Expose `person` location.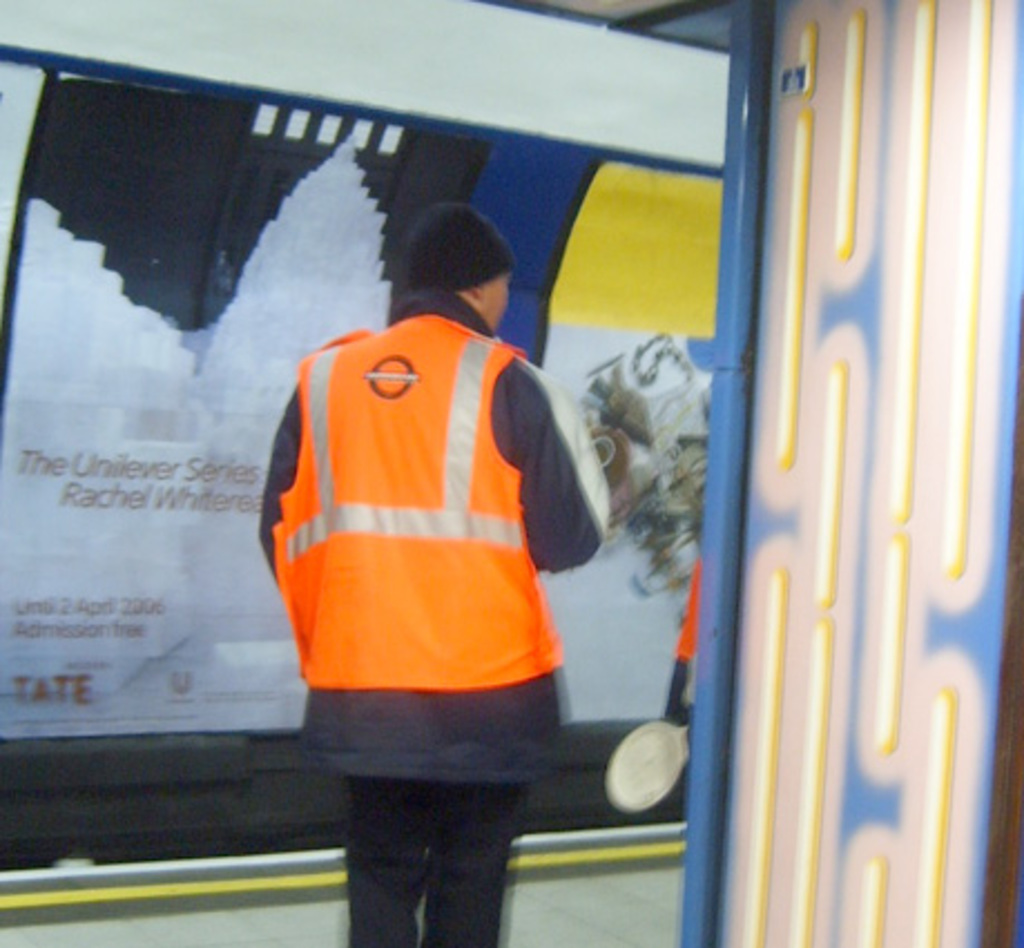
Exposed at (left=234, top=212, right=620, bottom=906).
